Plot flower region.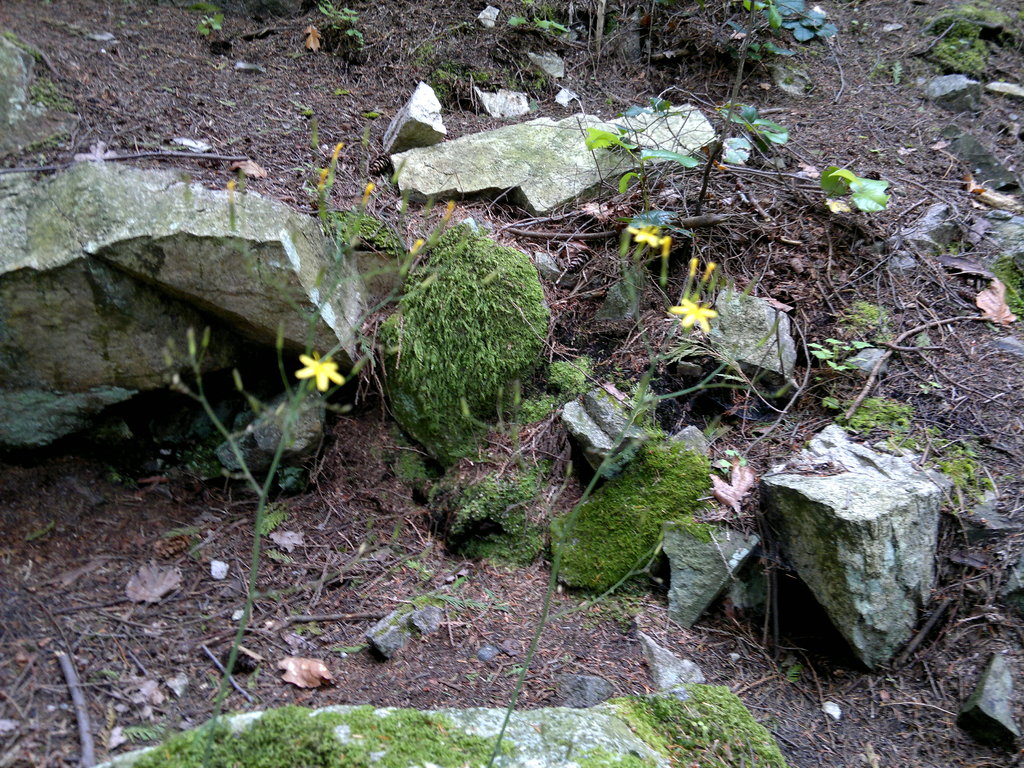
Plotted at detection(362, 183, 374, 202).
